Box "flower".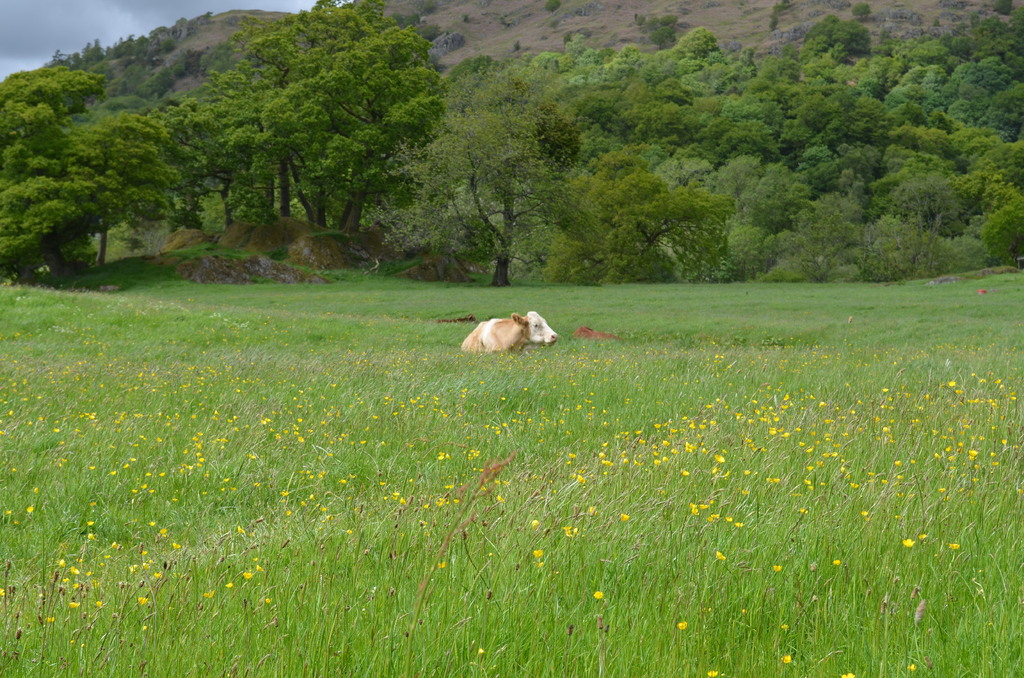
[left=616, top=510, right=632, bottom=522].
